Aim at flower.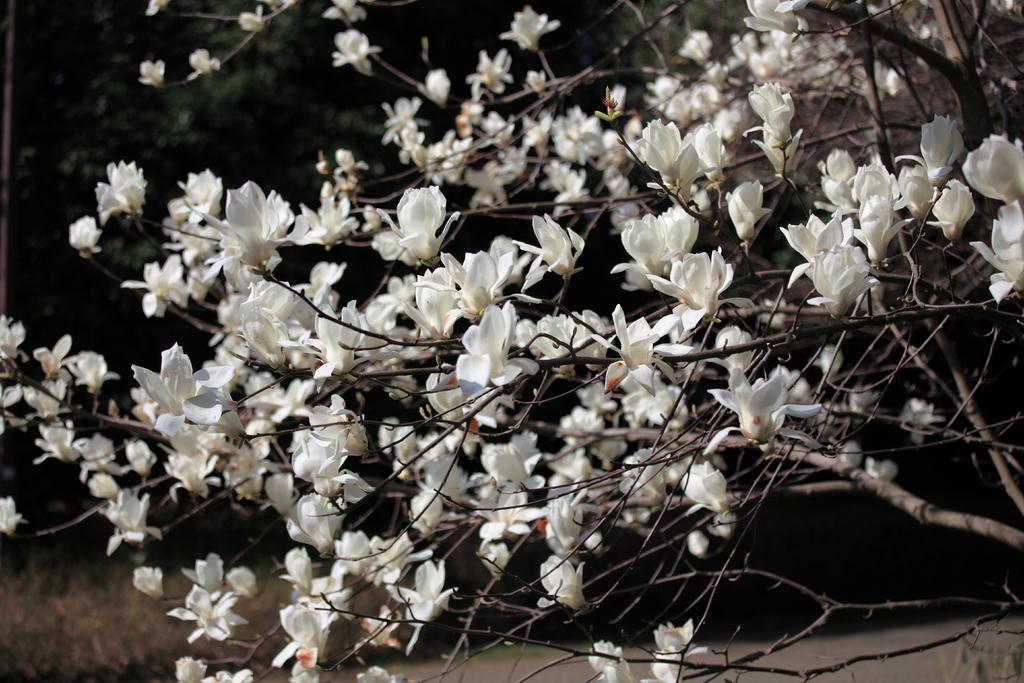
Aimed at <region>294, 258, 346, 304</region>.
